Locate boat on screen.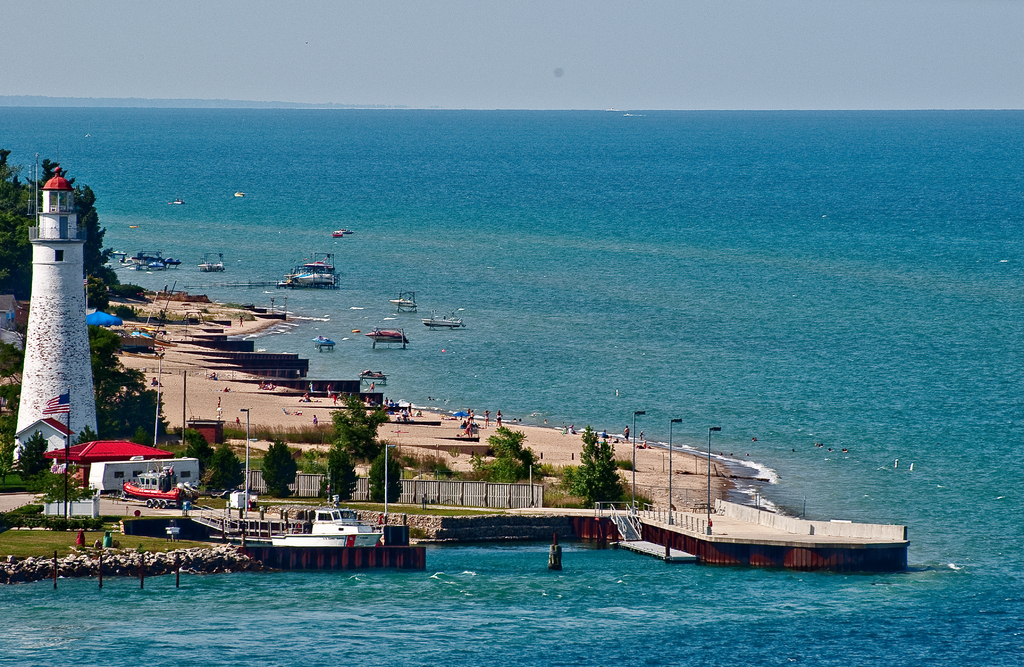
On screen at x1=283, y1=269, x2=305, y2=284.
